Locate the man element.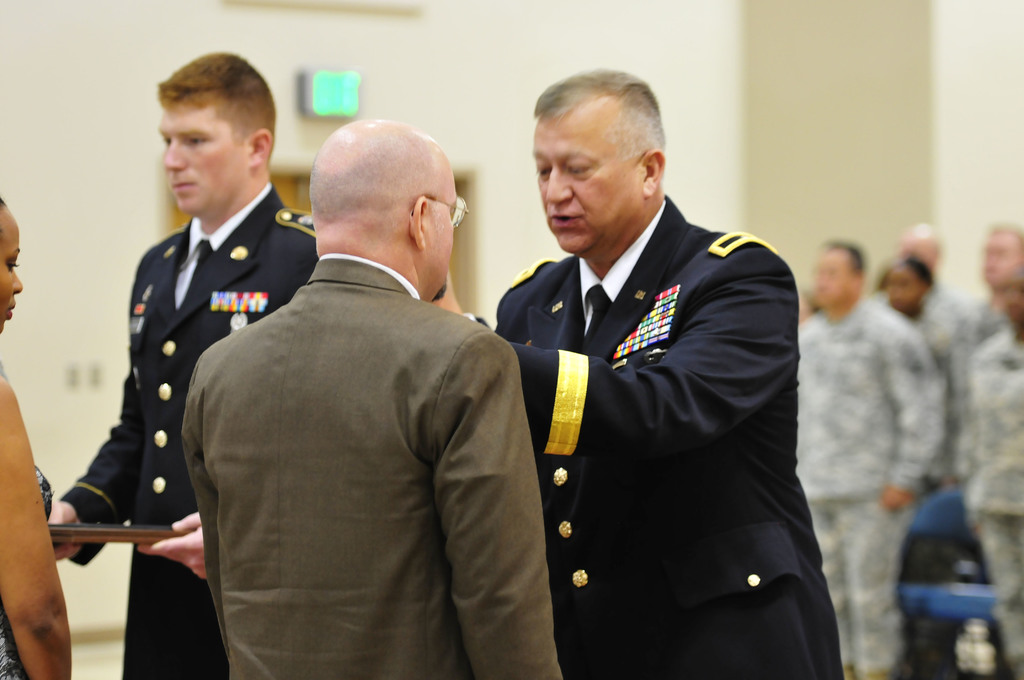
Element bbox: x1=922, y1=215, x2=984, y2=352.
